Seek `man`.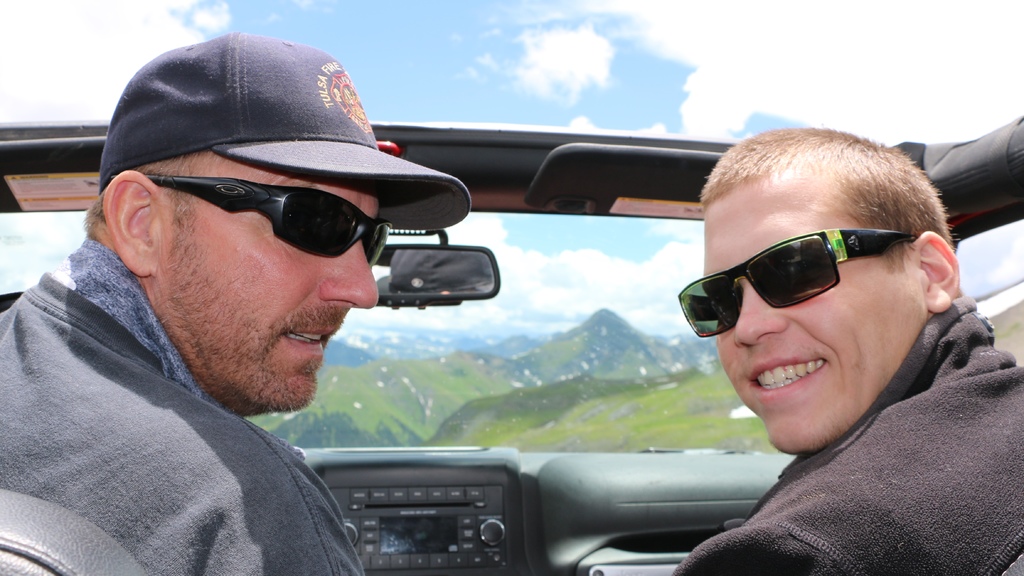
region(0, 25, 472, 575).
